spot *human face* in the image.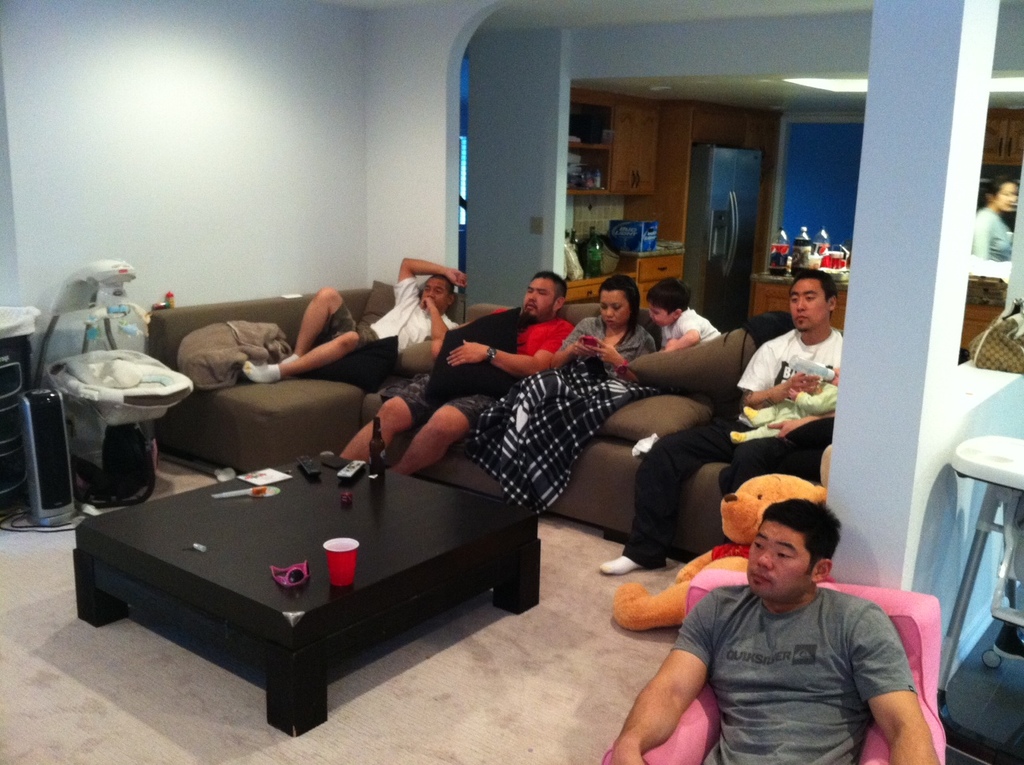
*human face* found at (786,277,826,330).
